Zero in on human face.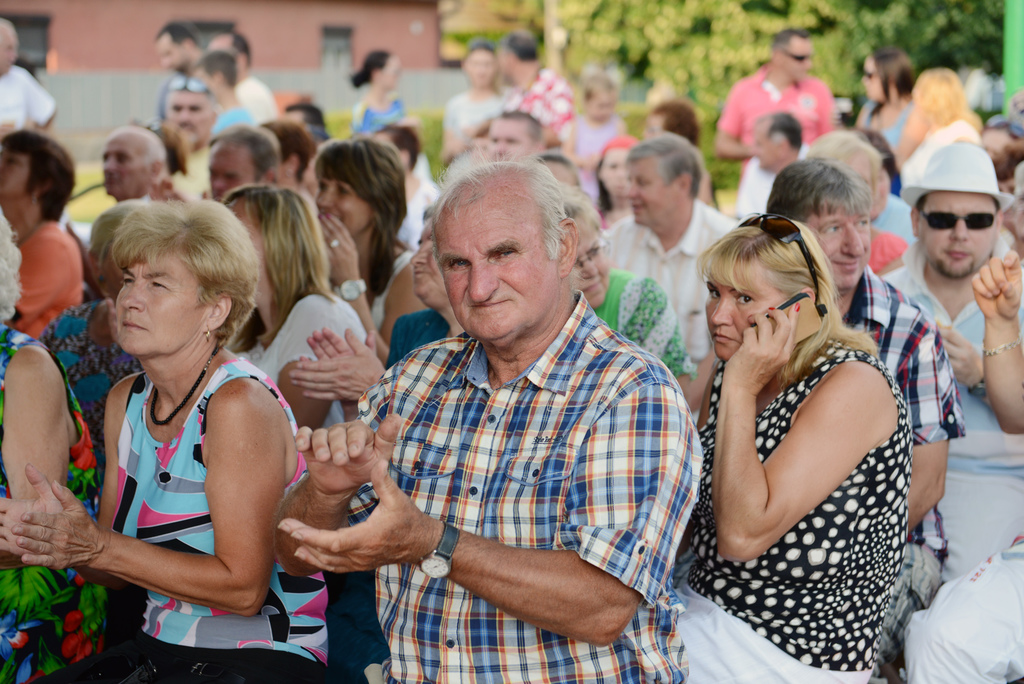
Zeroed in: [381,53,403,91].
